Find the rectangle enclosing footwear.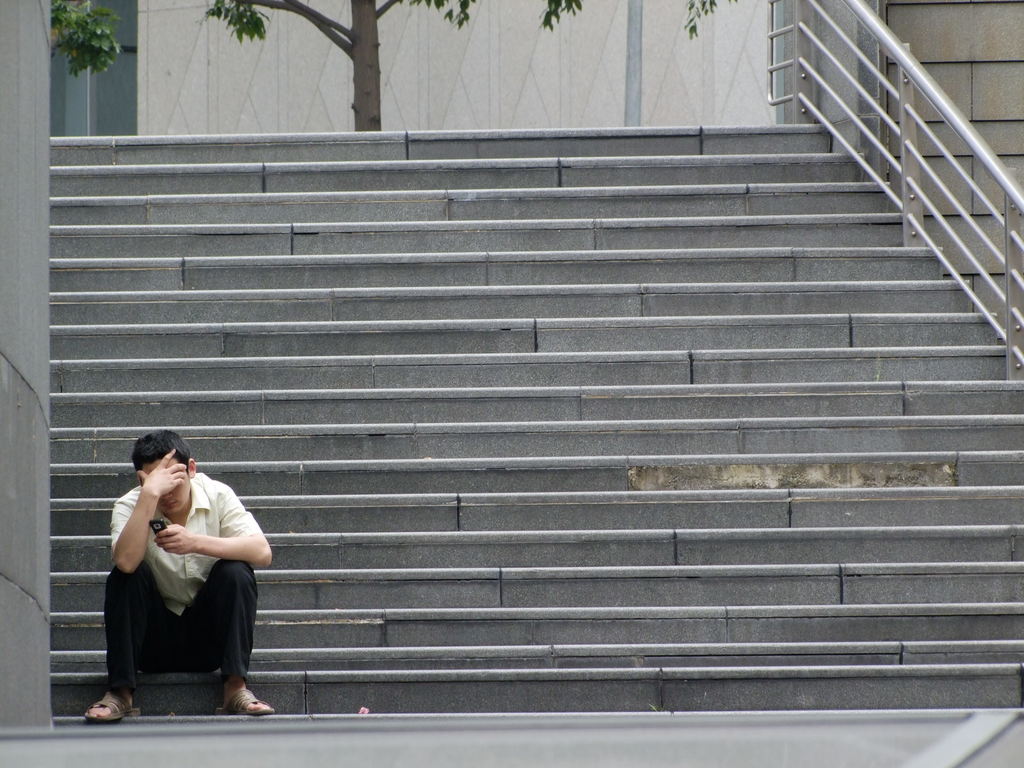
214:689:276:720.
